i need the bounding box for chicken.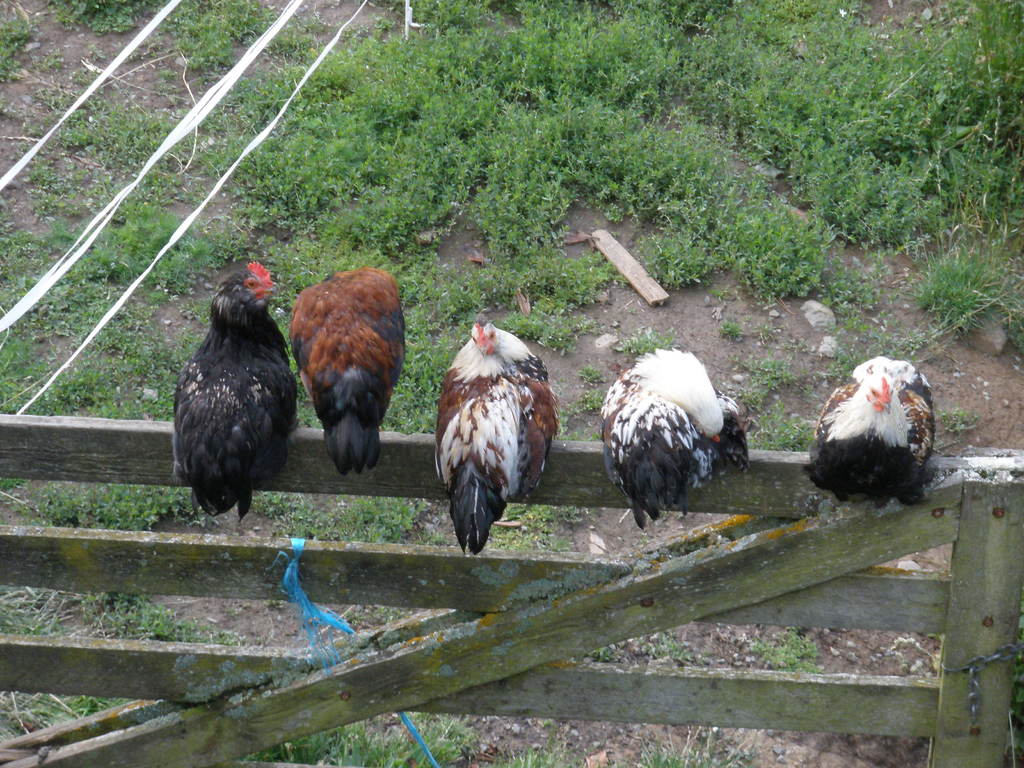
Here it is: x1=432 y1=311 x2=566 y2=564.
